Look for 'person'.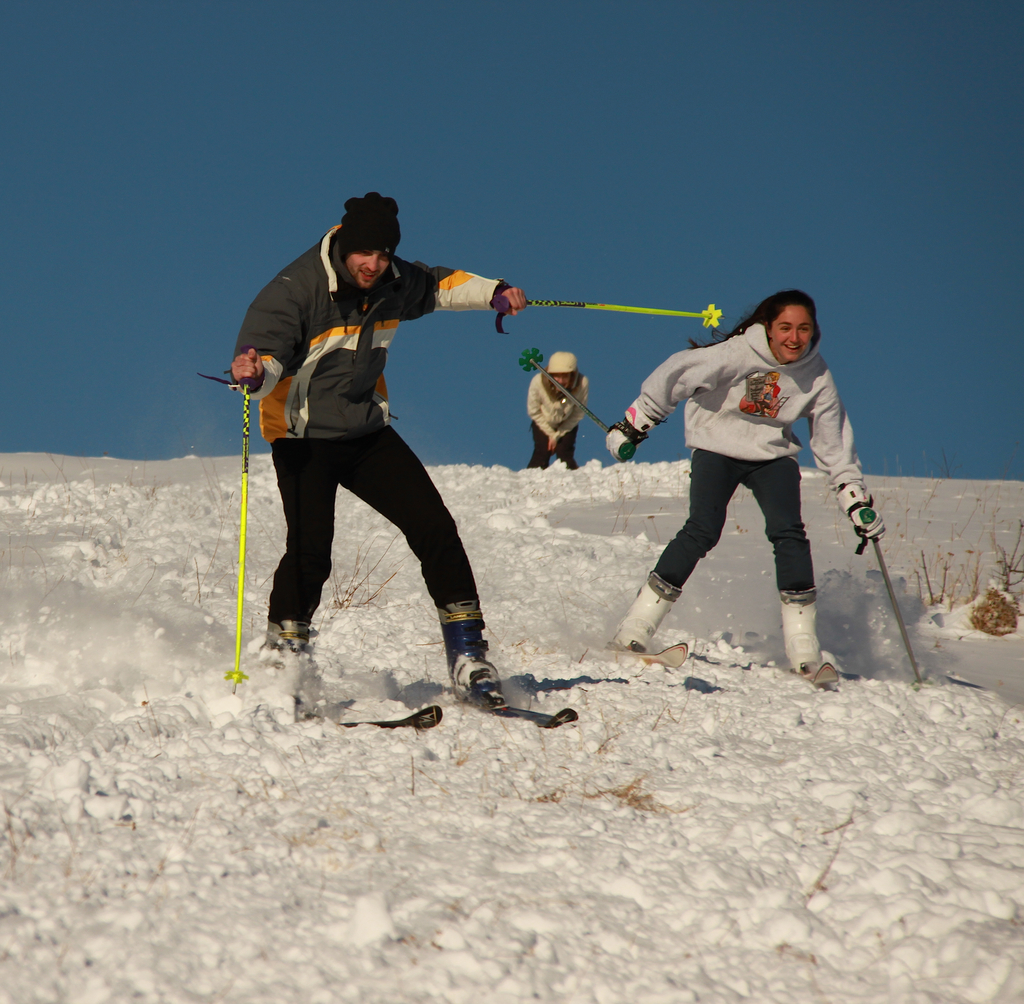
Found: x1=516, y1=353, x2=588, y2=467.
